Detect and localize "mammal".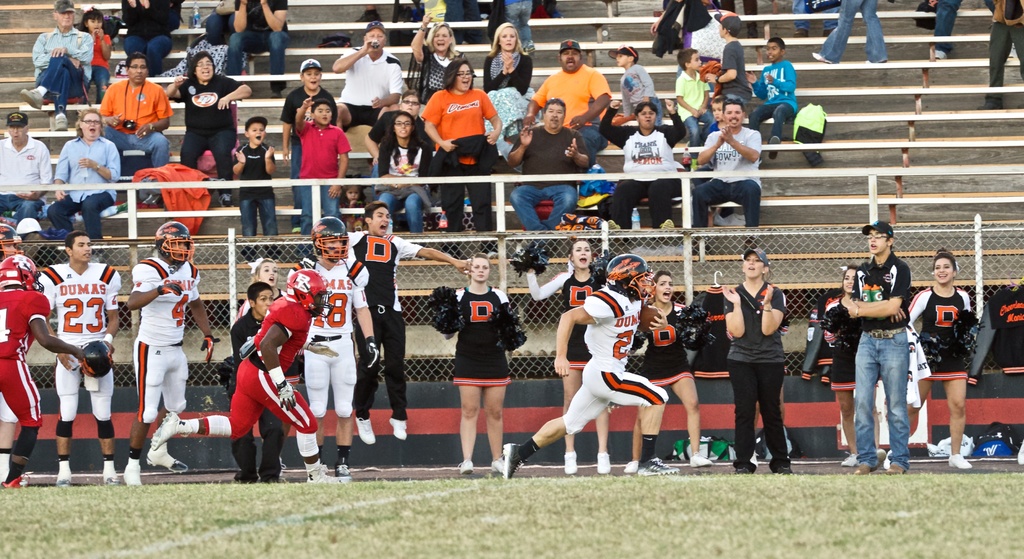
Localized at x1=505 y1=0 x2=534 y2=51.
